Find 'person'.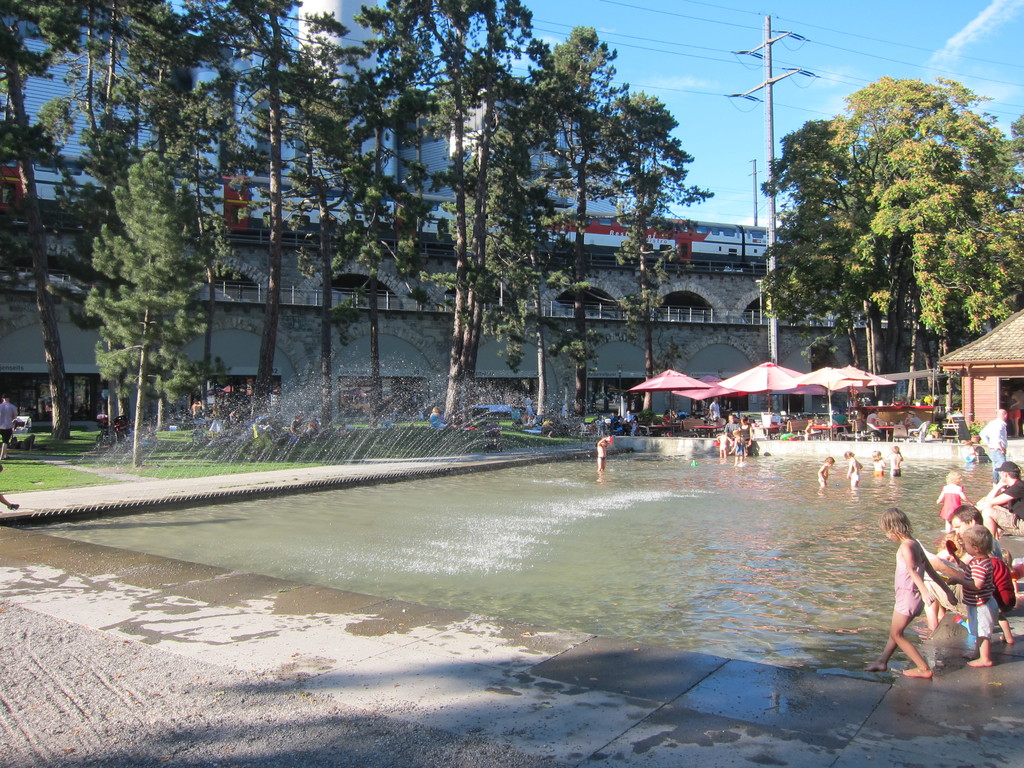
883 497 972 677.
